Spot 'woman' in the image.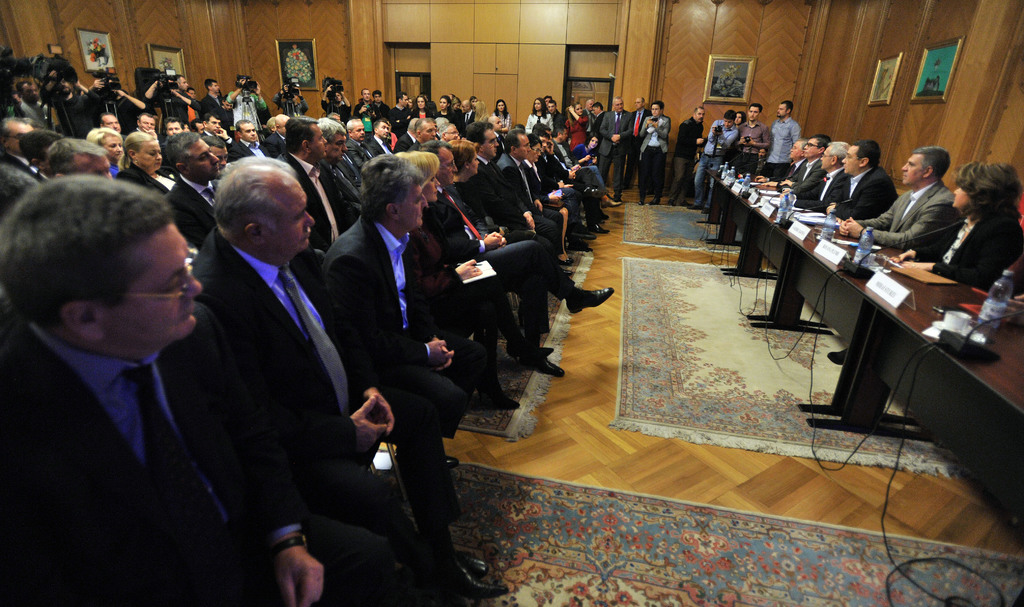
'woman' found at x1=446 y1=135 x2=524 y2=249.
